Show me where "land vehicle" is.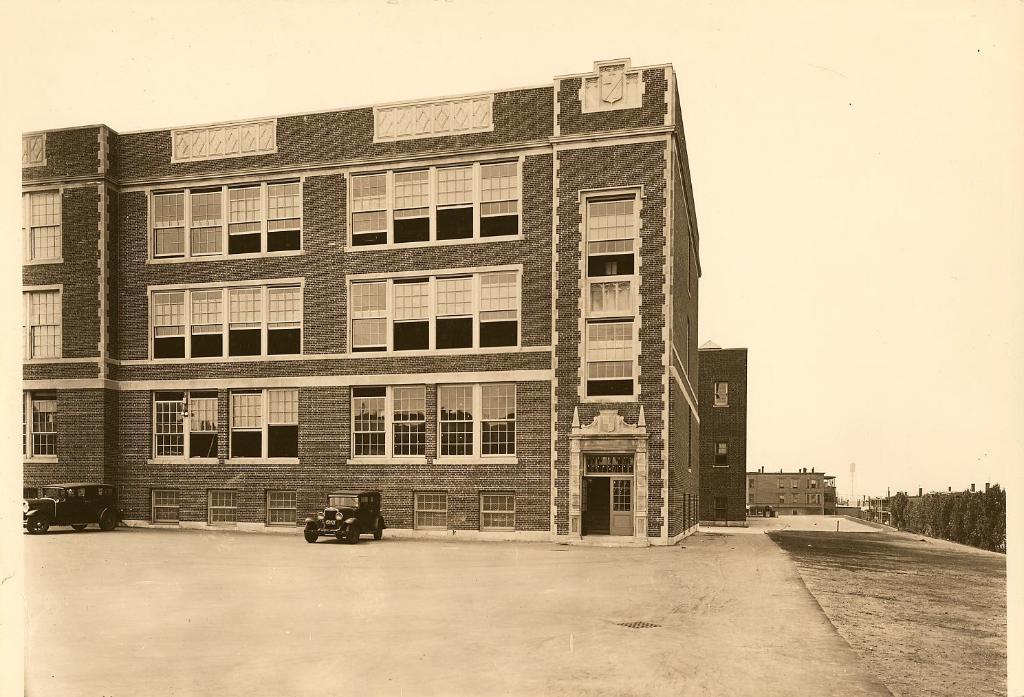
"land vehicle" is at bbox=[294, 497, 384, 548].
